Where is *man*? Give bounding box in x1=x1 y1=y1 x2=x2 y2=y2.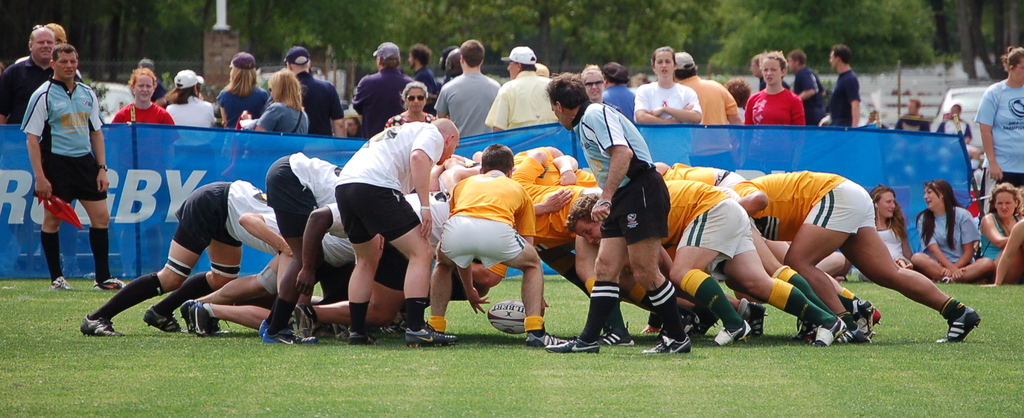
x1=819 y1=43 x2=863 y2=128.
